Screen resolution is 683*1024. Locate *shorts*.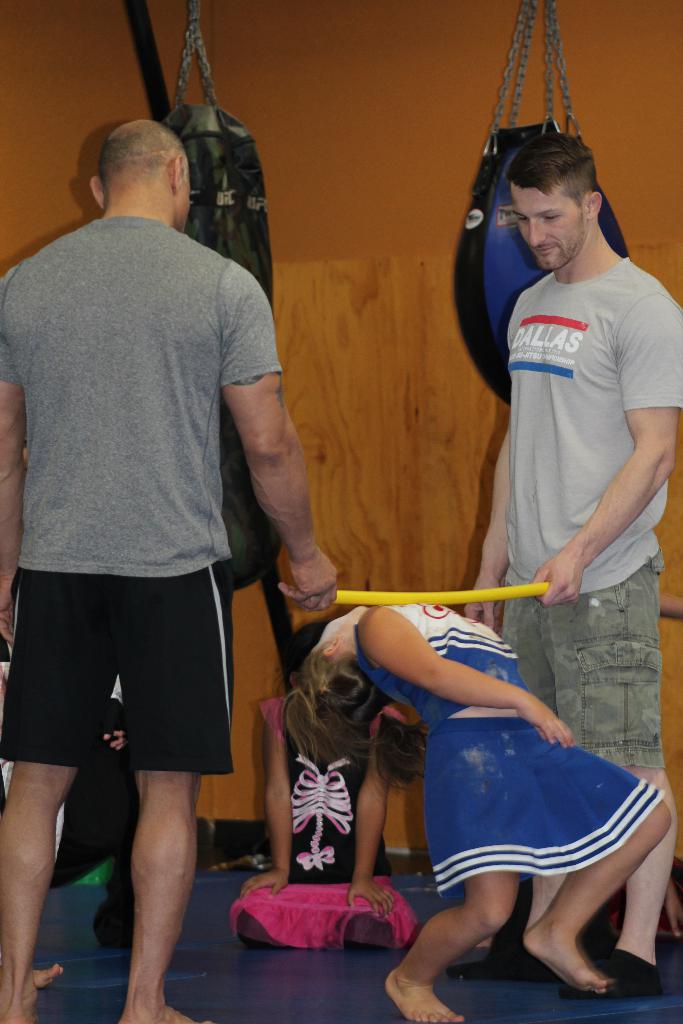
box(506, 554, 666, 770).
